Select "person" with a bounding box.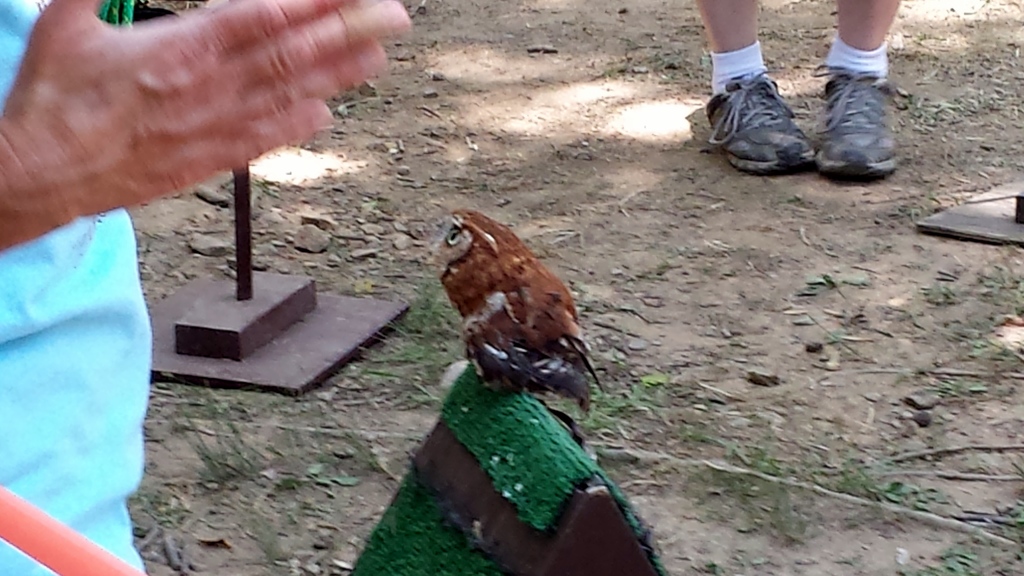
pyautogui.locateOnScreen(683, 0, 923, 182).
